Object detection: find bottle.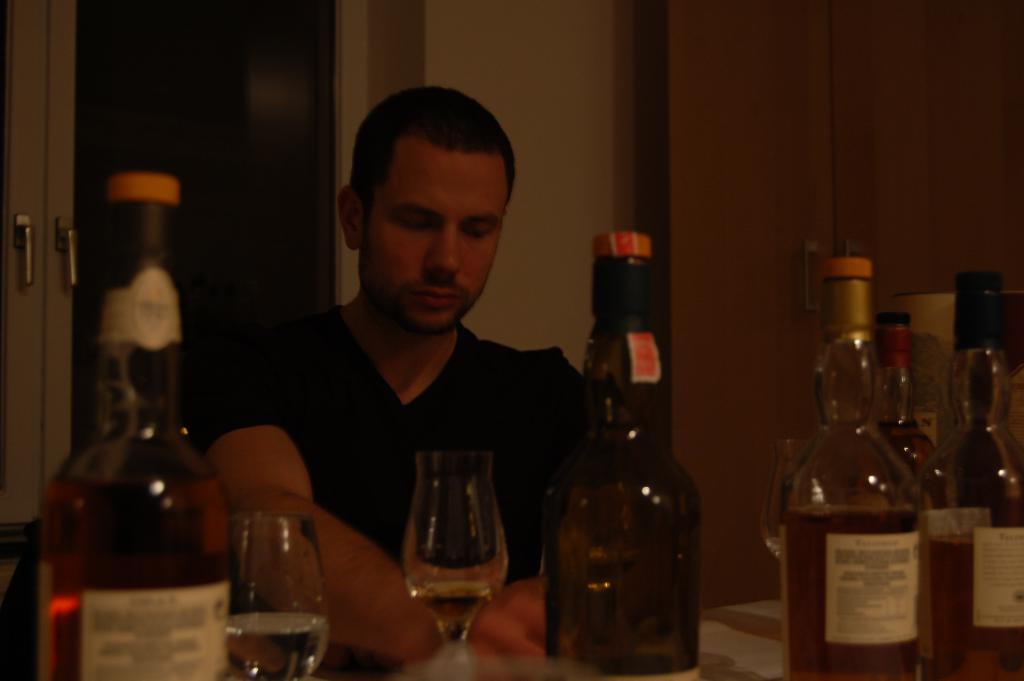
{"x1": 33, "y1": 171, "x2": 232, "y2": 680}.
